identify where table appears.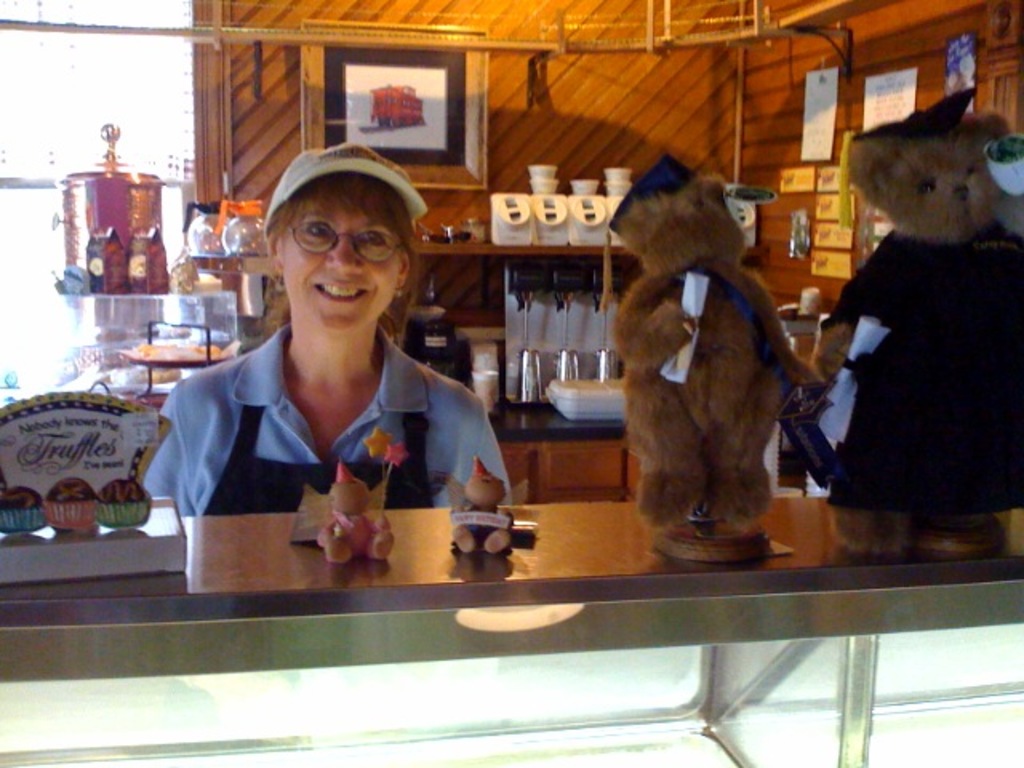
Appears at x1=0 y1=494 x2=1022 y2=766.
